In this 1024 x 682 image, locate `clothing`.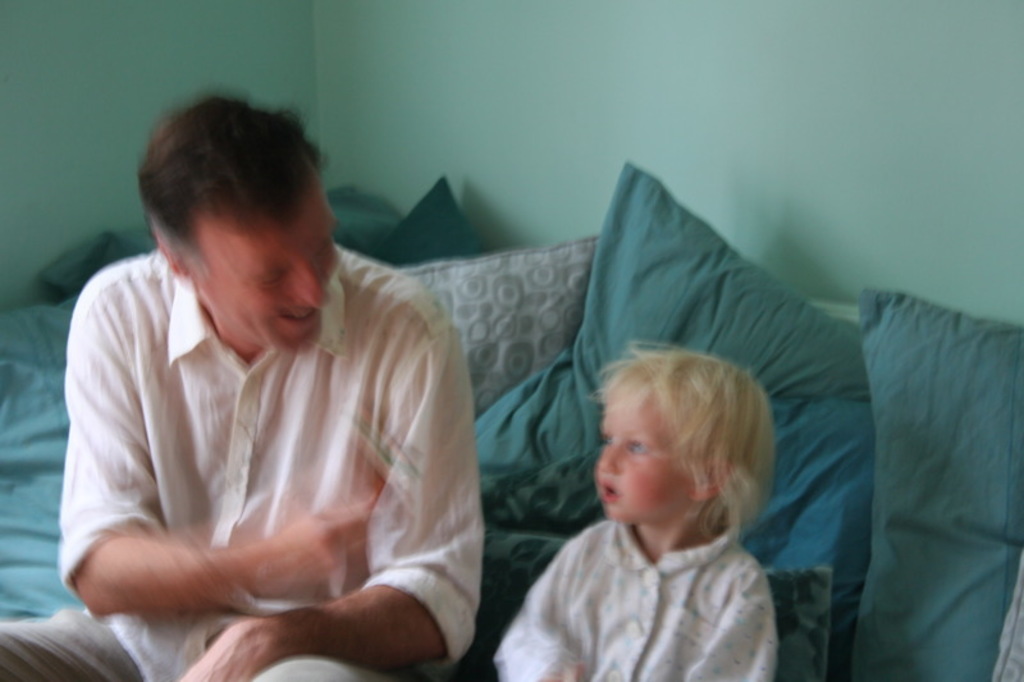
Bounding box: select_region(51, 225, 484, 655).
